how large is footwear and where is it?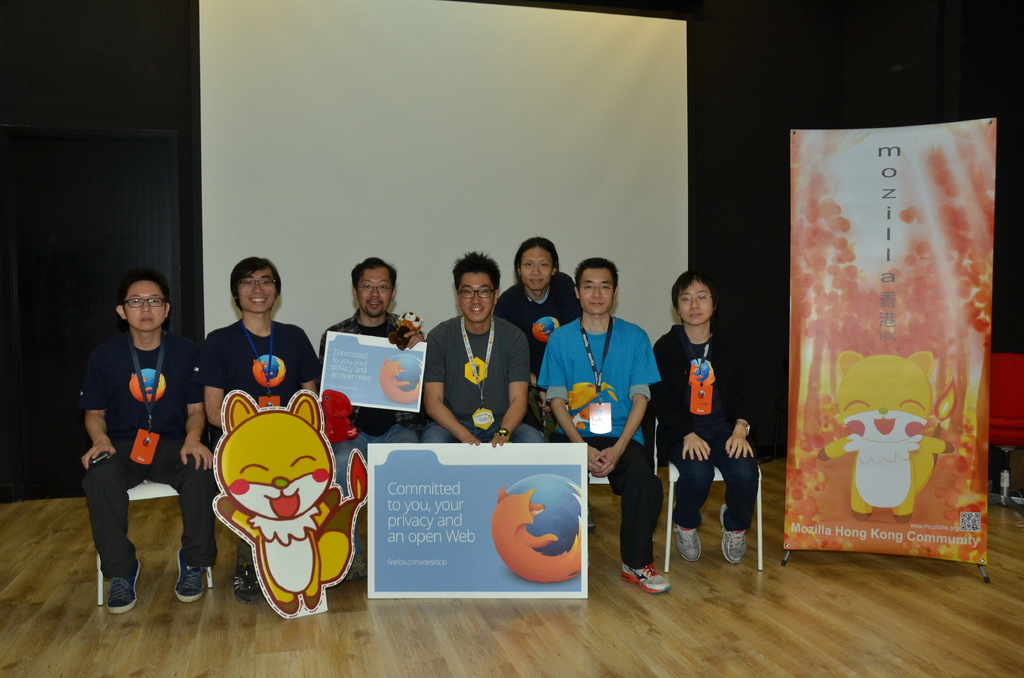
Bounding box: BBox(172, 549, 211, 602).
